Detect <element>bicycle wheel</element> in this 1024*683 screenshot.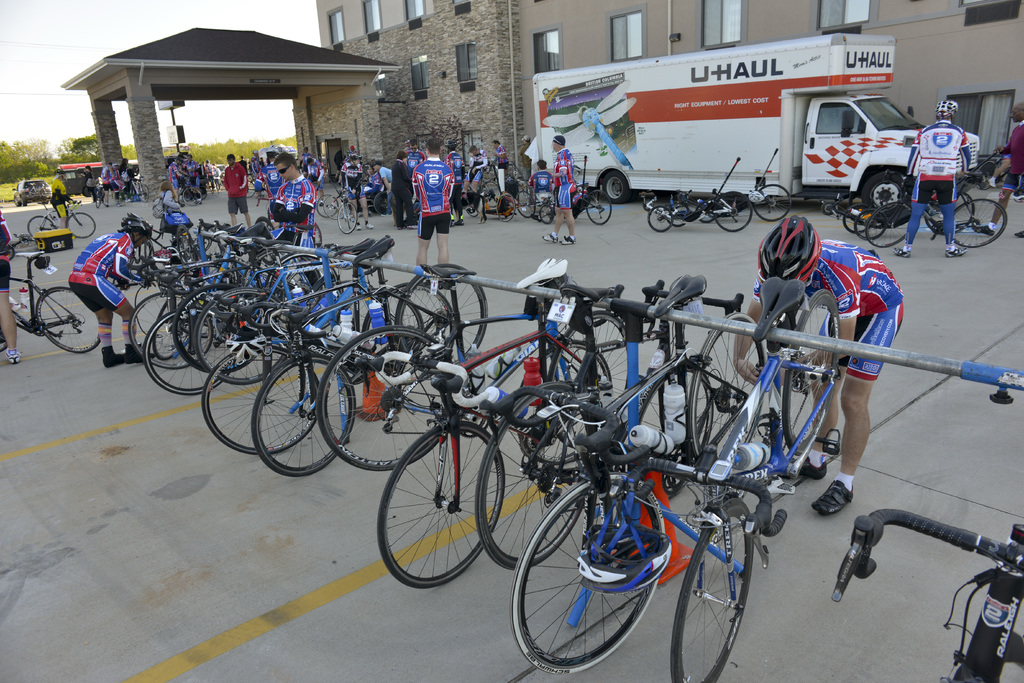
Detection: bbox=(781, 288, 840, 459).
